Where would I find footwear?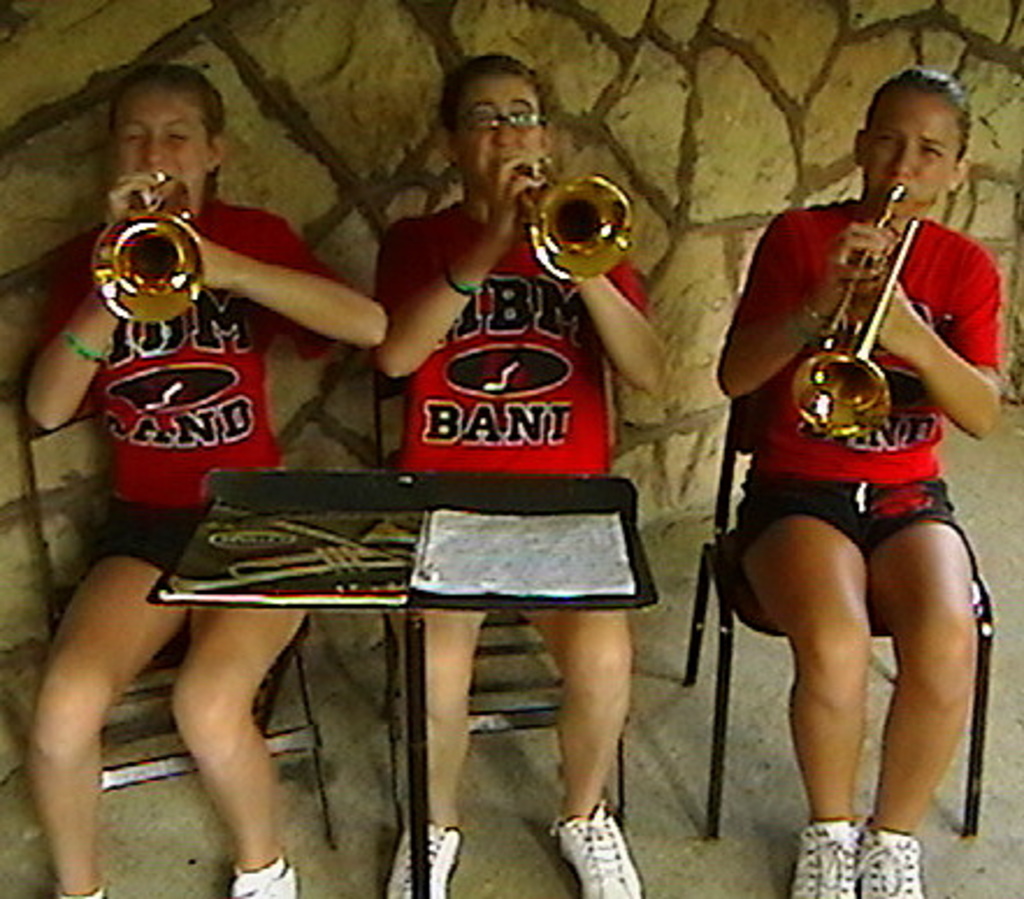
At bbox(773, 808, 859, 897).
